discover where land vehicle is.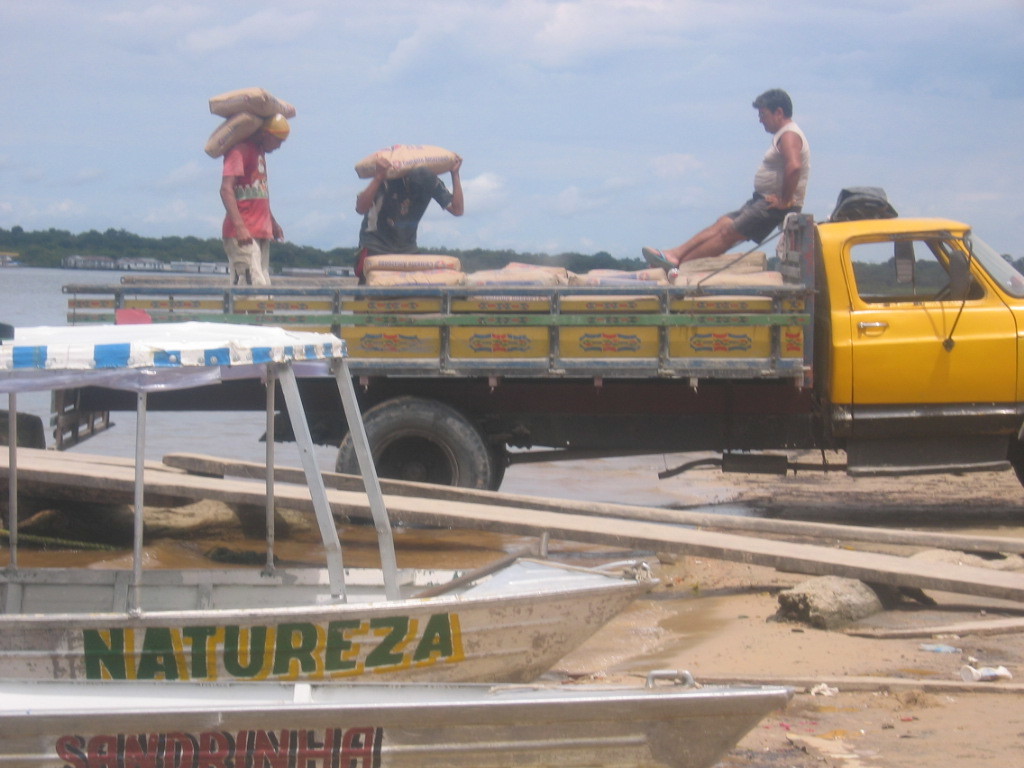
Discovered at region(165, 186, 1011, 486).
